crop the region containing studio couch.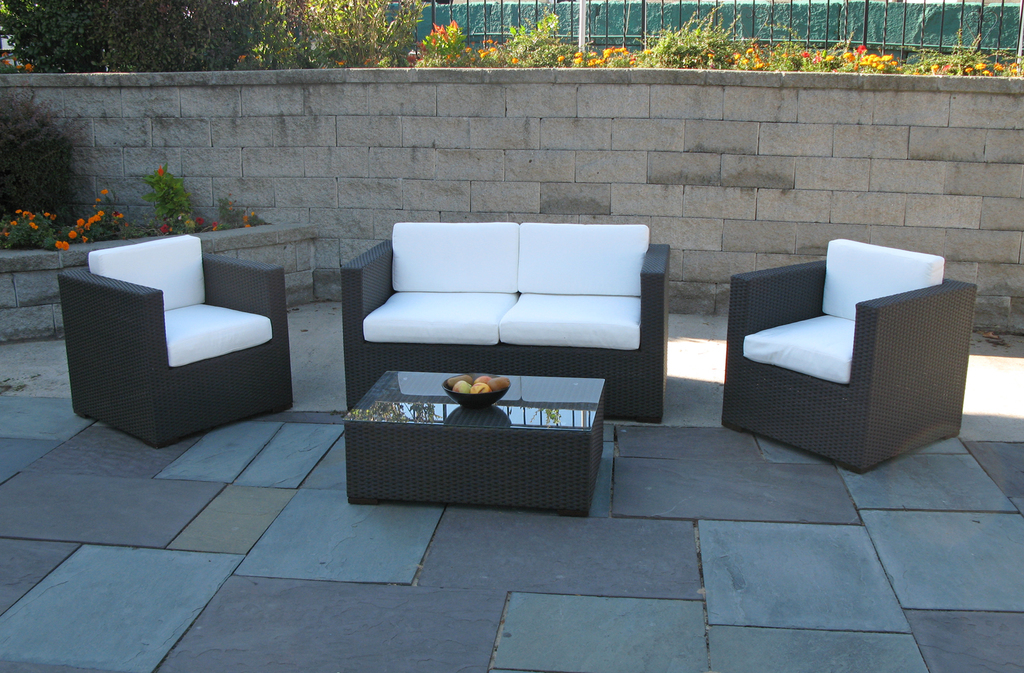
Crop region: <region>67, 240, 294, 455</region>.
